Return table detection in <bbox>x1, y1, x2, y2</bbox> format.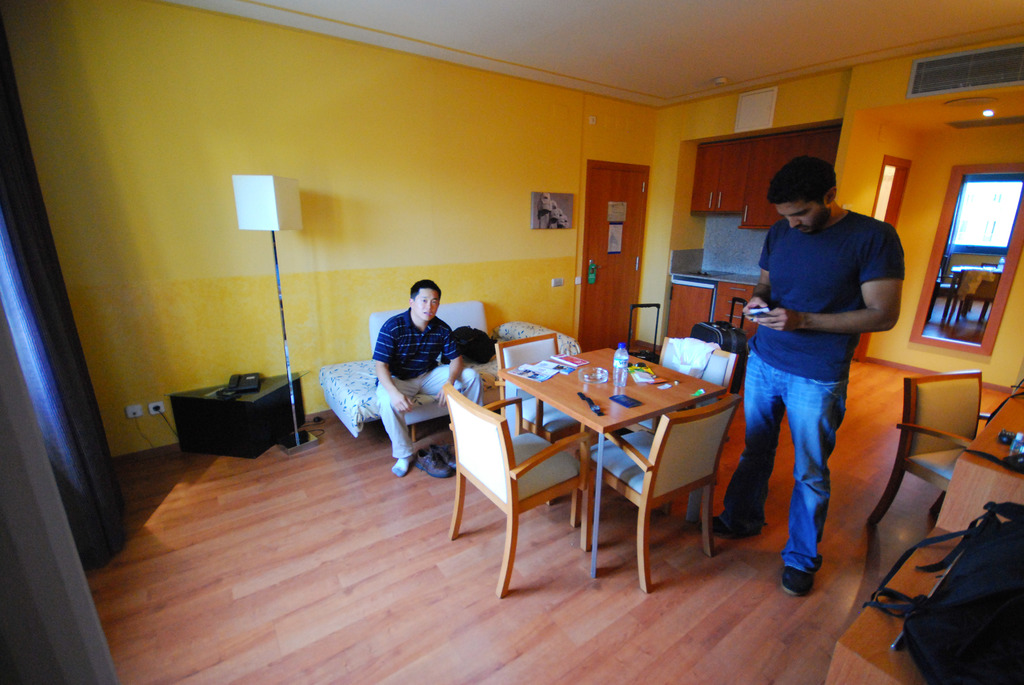
<bbox>163, 366, 315, 464</bbox>.
